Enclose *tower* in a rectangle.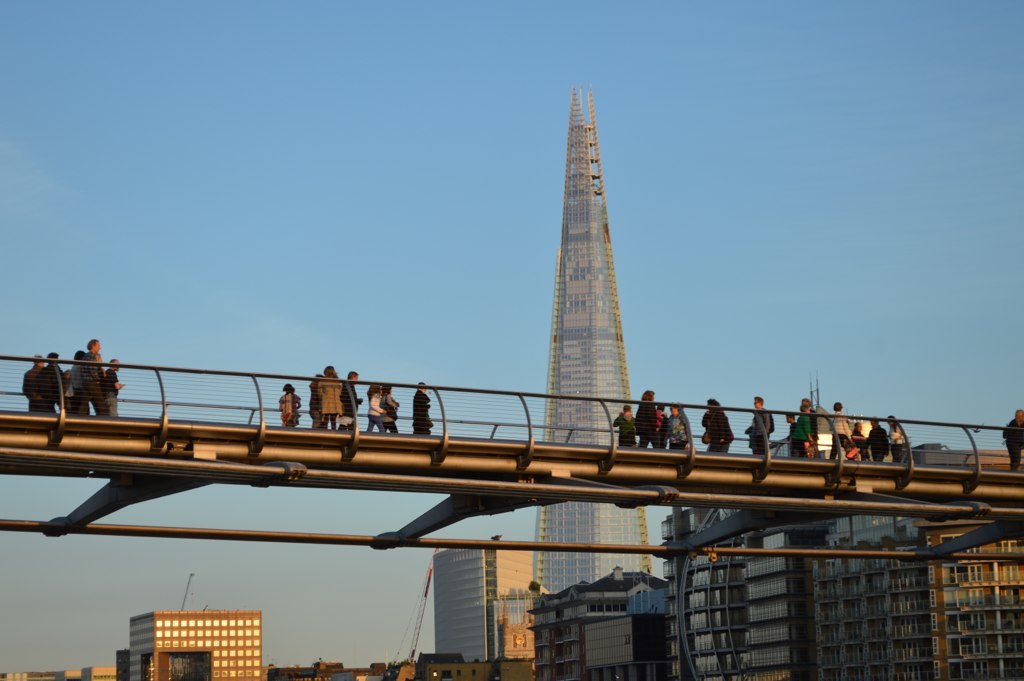
(x1=437, y1=535, x2=534, y2=680).
